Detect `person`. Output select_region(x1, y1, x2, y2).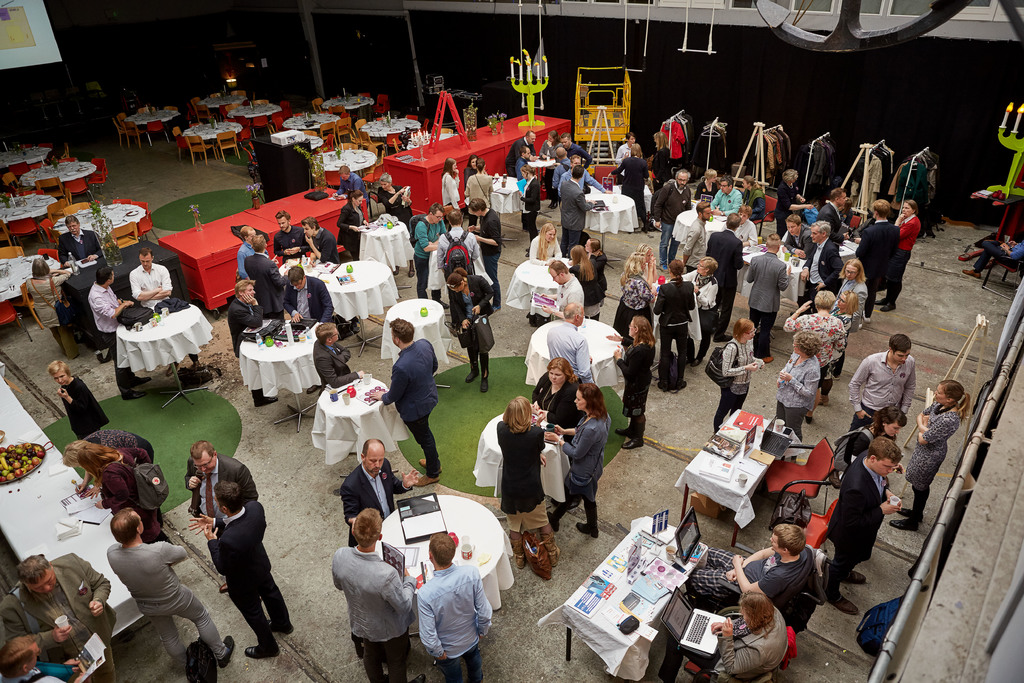
select_region(531, 353, 582, 447).
